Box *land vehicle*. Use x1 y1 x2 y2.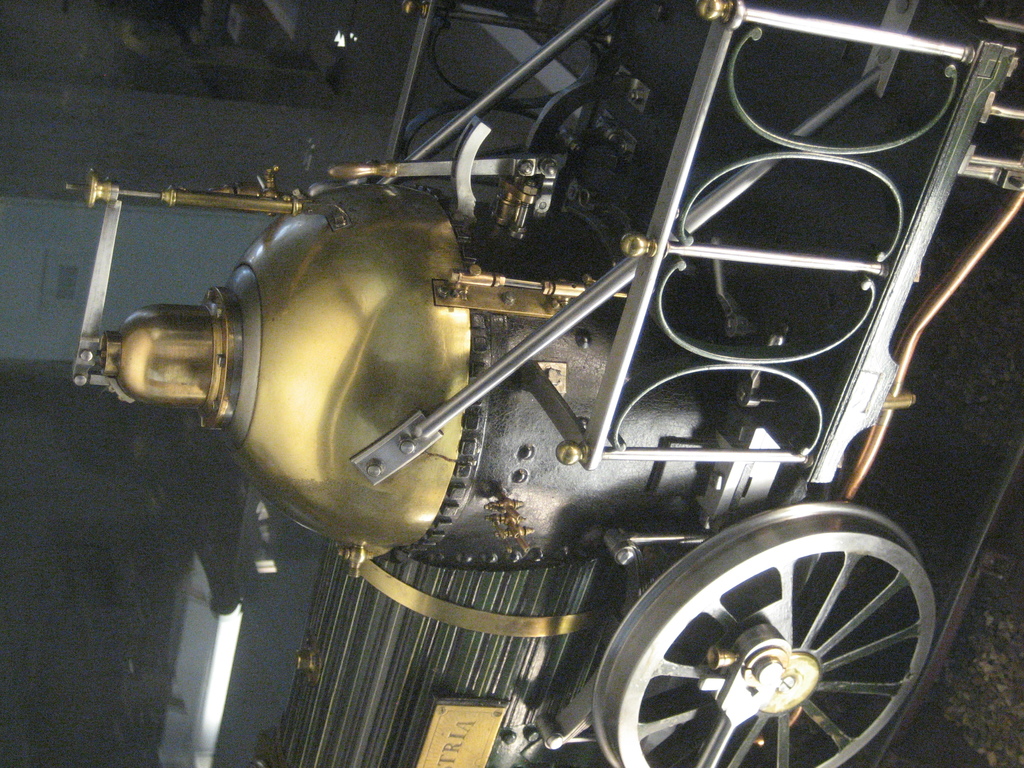
54 383 1023 767.
